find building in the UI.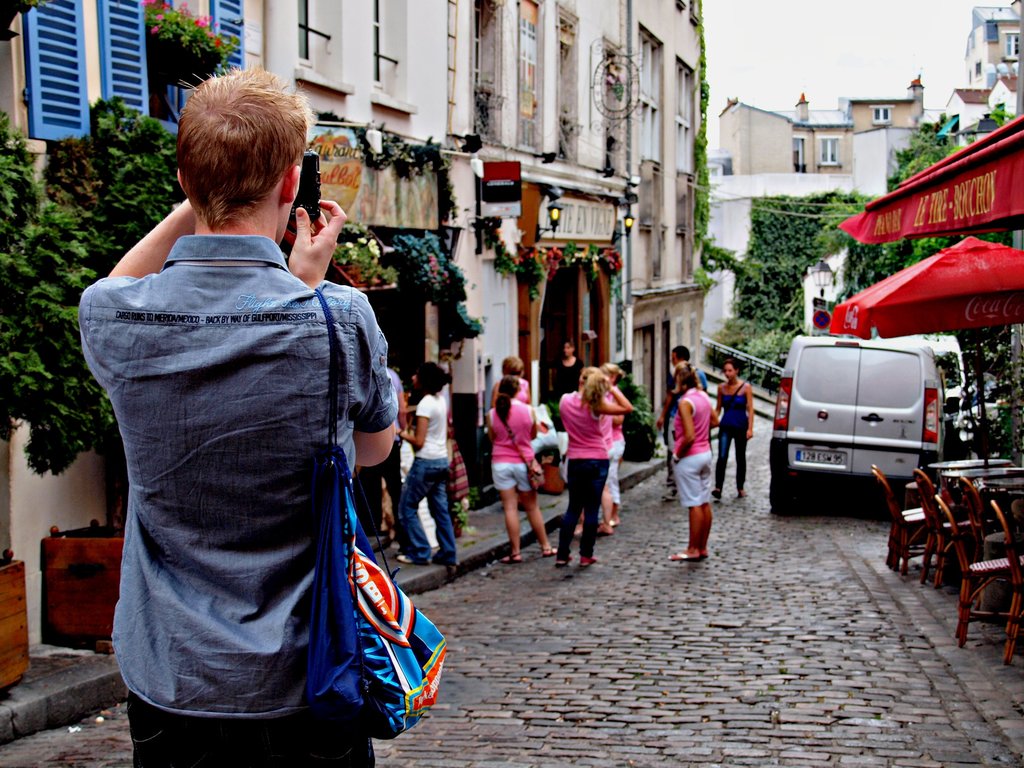
UI element at 708,0,1023,175.
